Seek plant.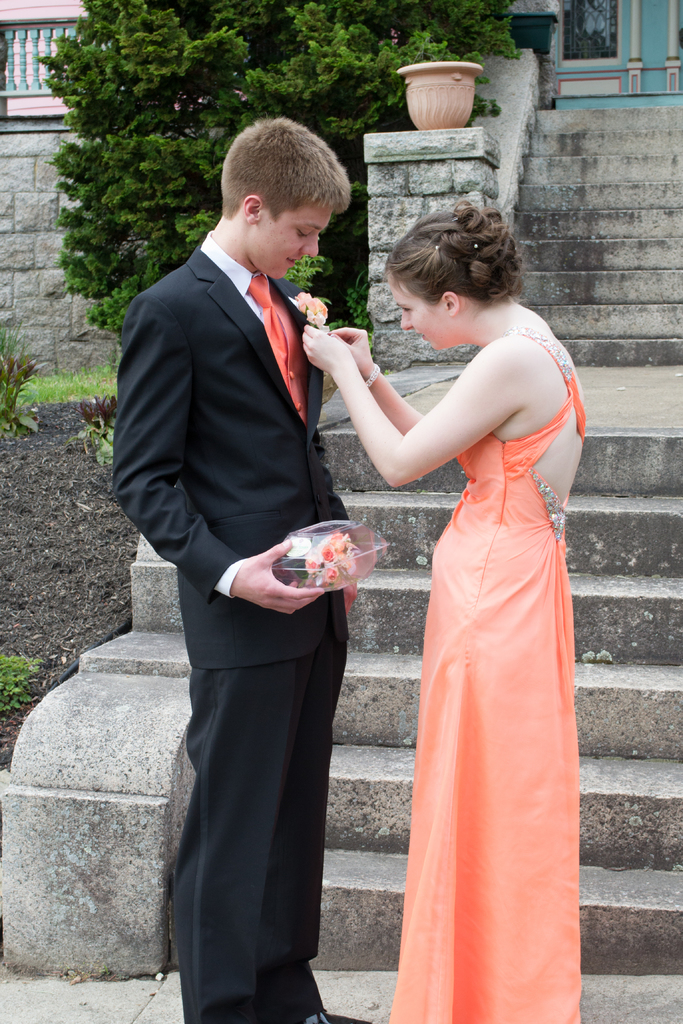
325,272,370,342.
